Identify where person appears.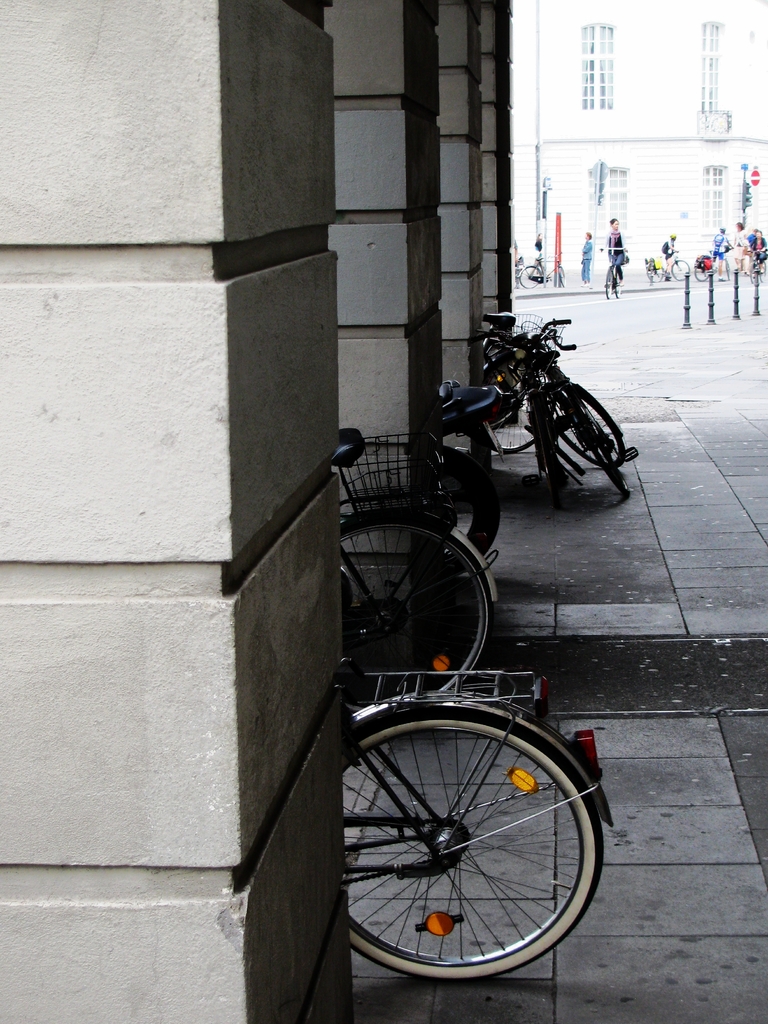
Appears at box=[733, 223, 744, 271].
